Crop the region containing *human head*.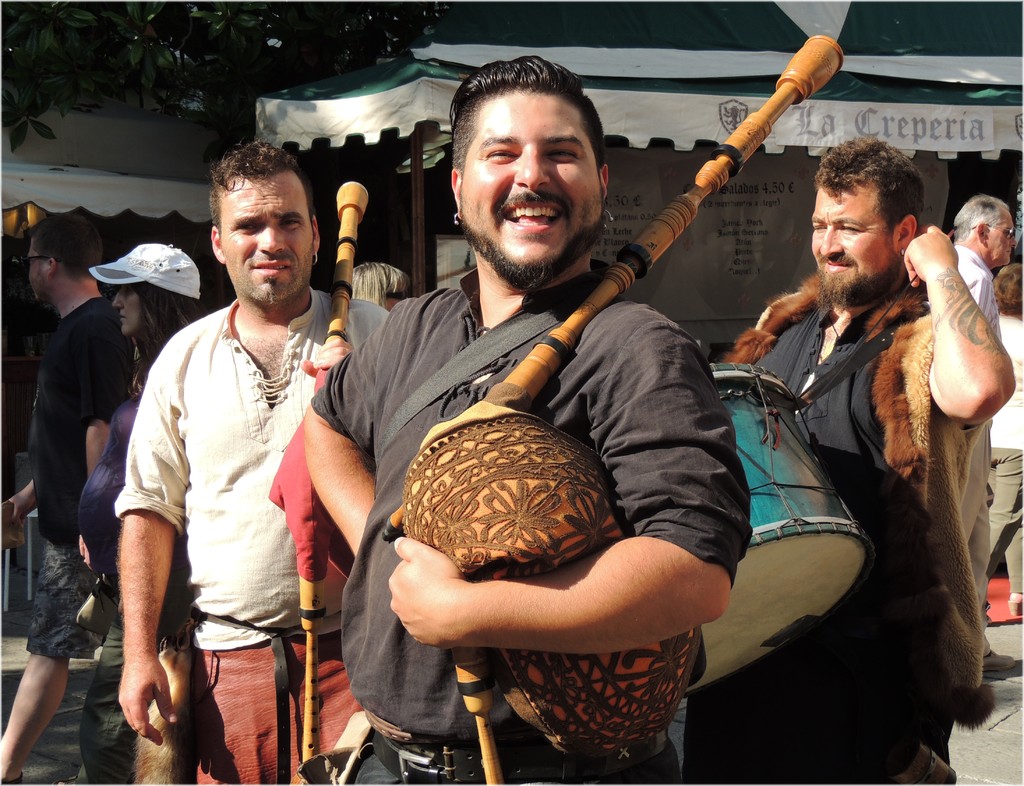
Crop region: pyautogui.locateOnScreen(440, 53, 611, 250).
